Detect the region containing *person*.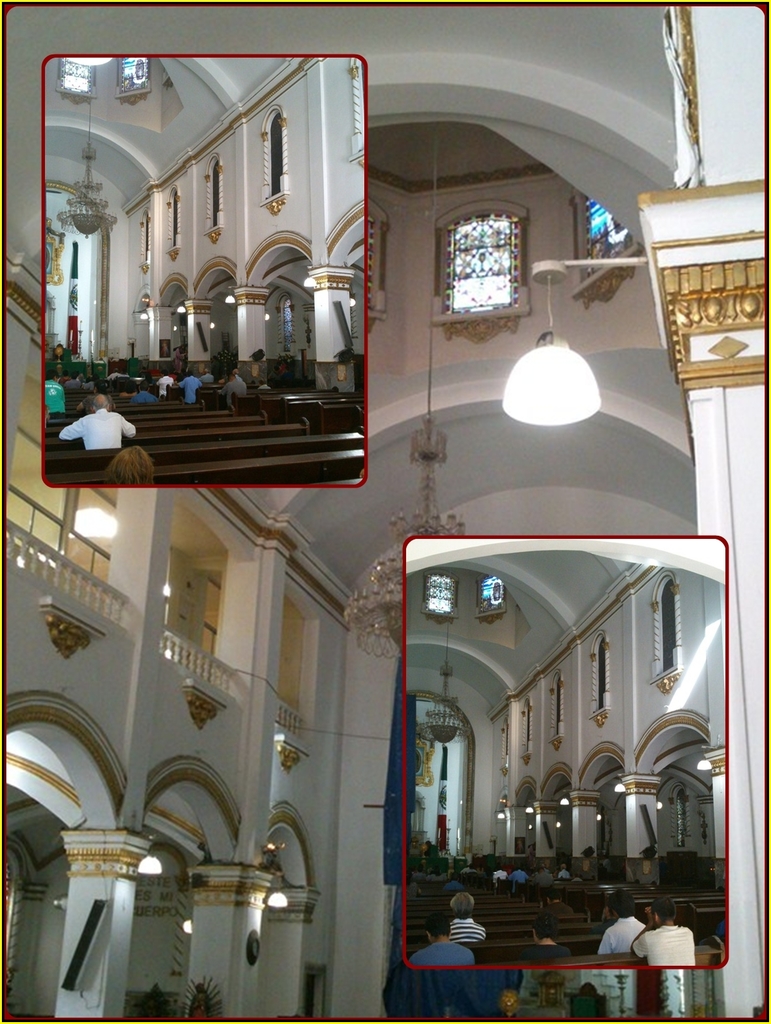
(left=90, top=381, right=109, bottom=401).
